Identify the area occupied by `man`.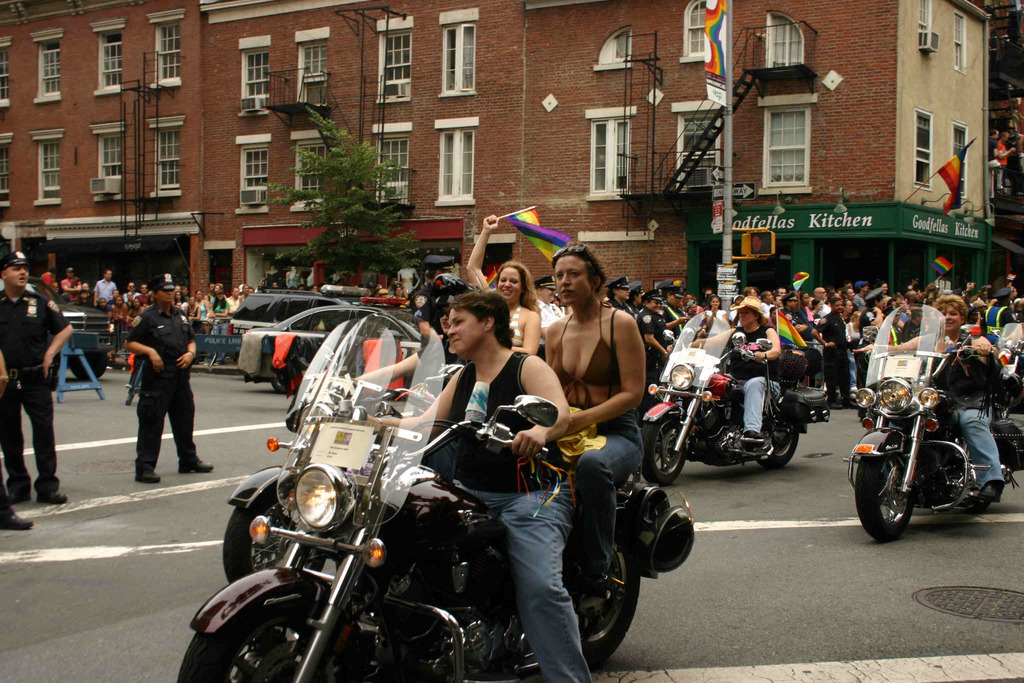
Area: {"left": 0, "top": 247, "right": 69, "bottom": 506}.
